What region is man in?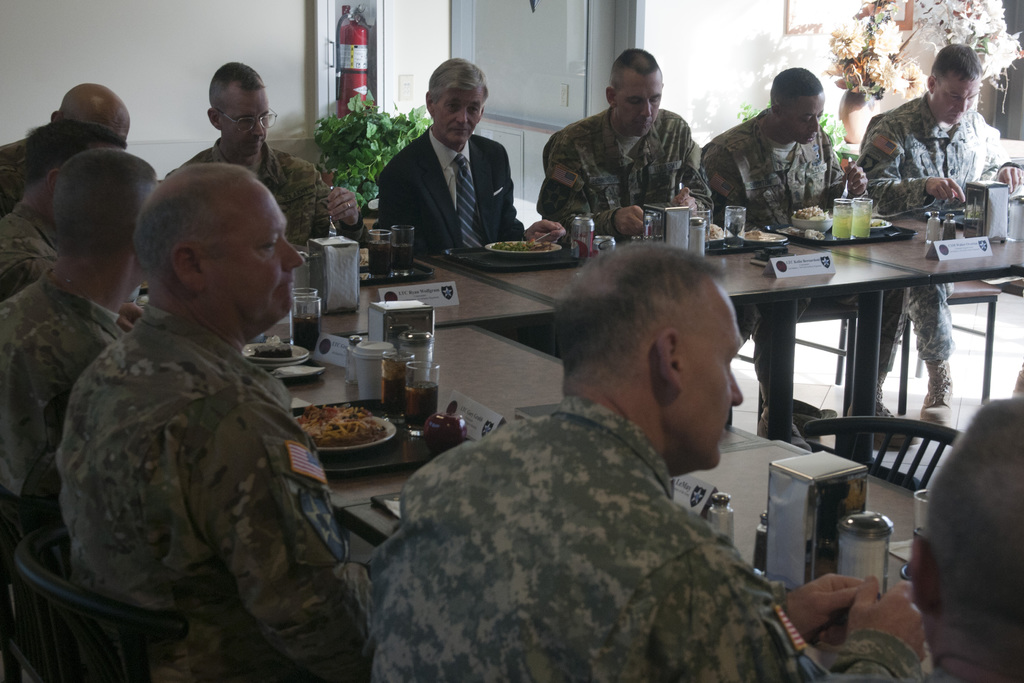
<region>0, 149, 161, 494</region>.
